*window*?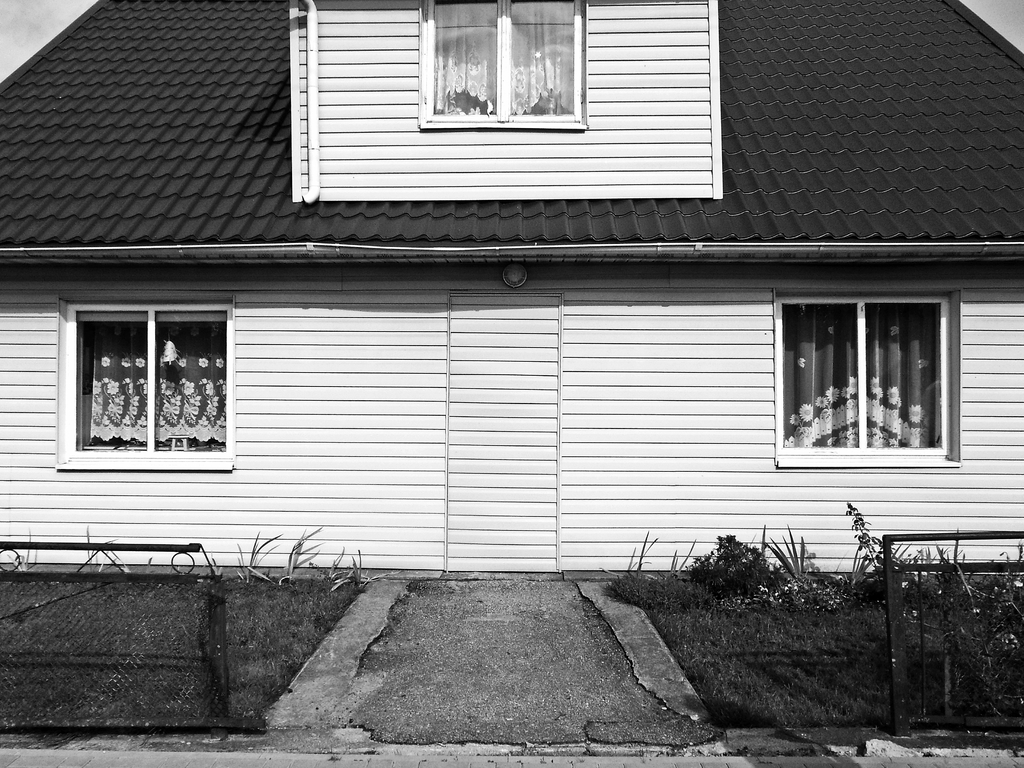
Rect(419, 1, 584, 127)
